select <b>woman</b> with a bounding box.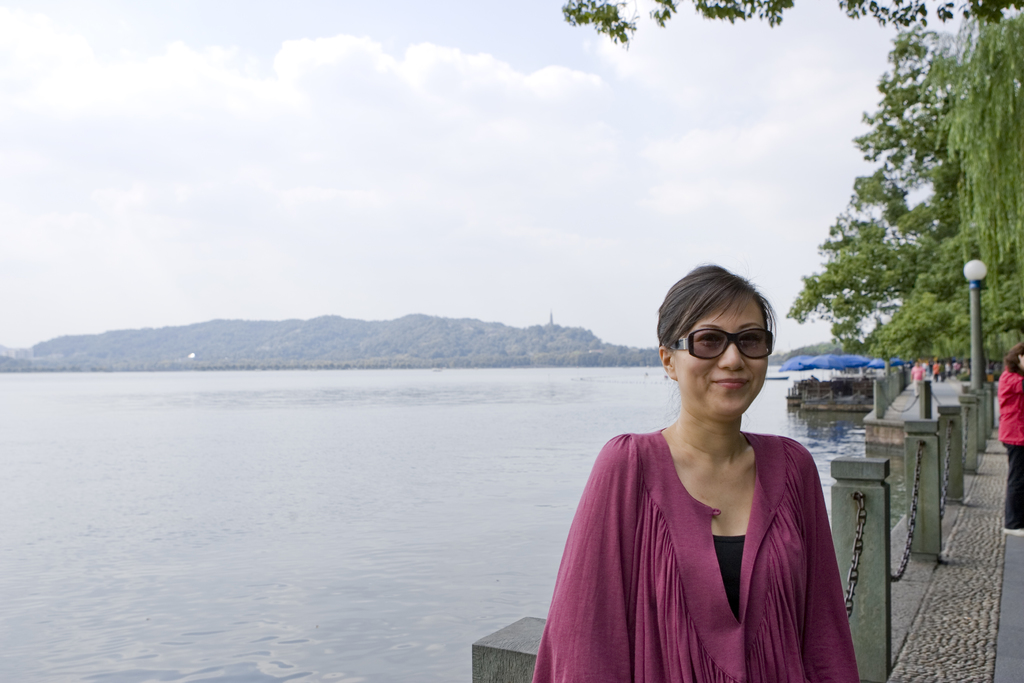
[563, 267, 867, 672].
